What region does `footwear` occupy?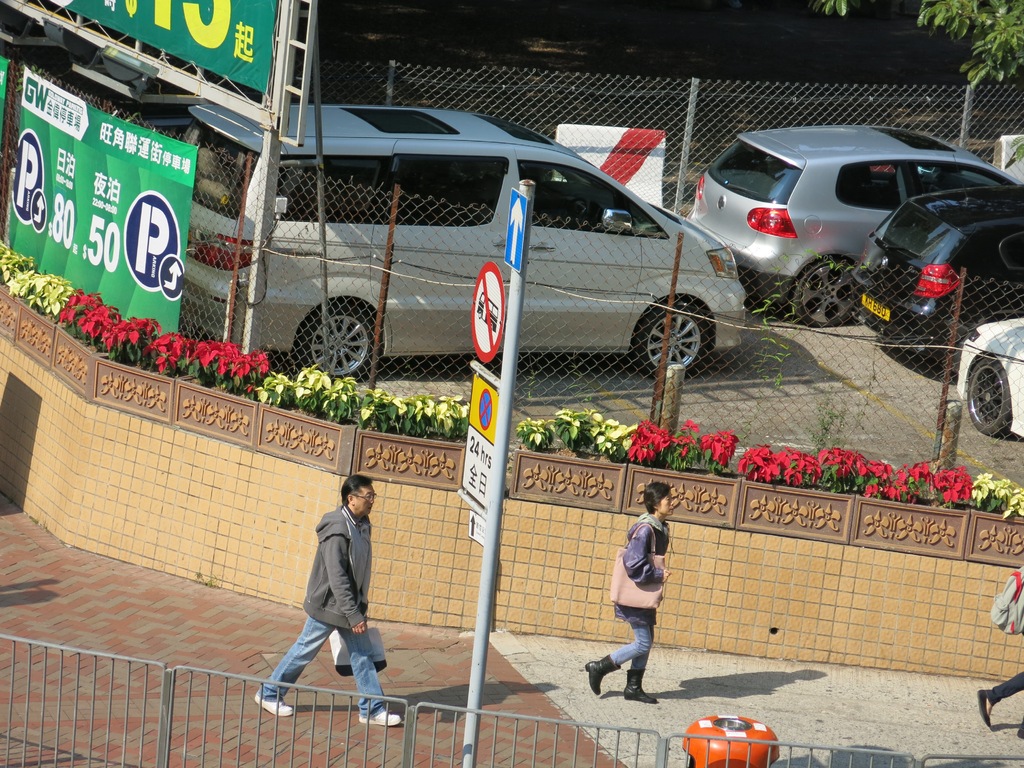
1016/725/1023/740.
